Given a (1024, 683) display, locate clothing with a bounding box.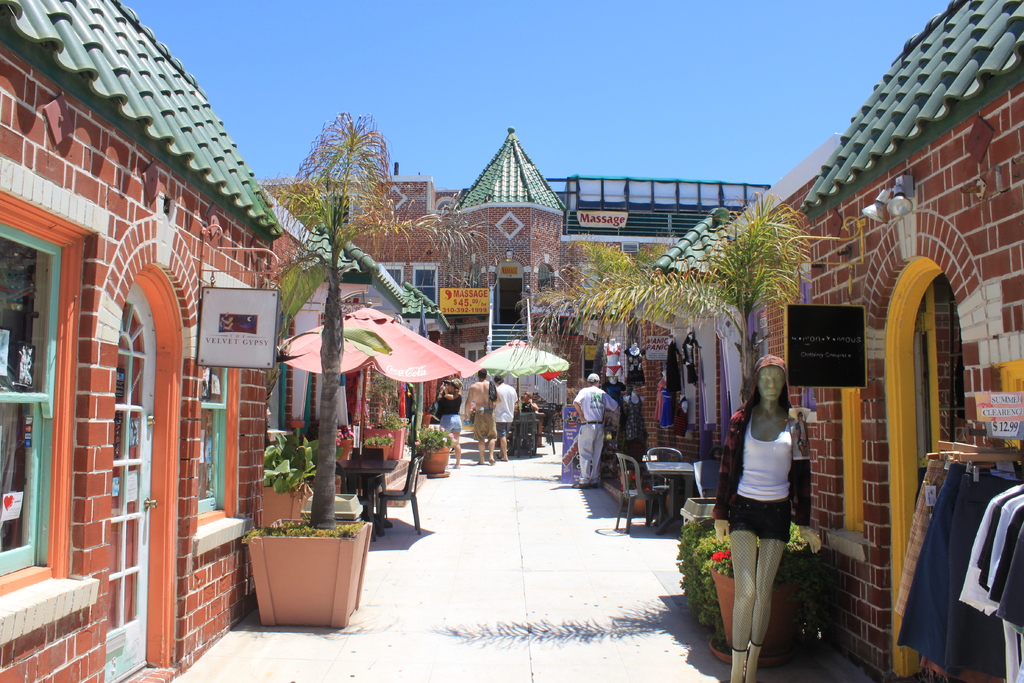
Located: 571, 383, 616, 489.
